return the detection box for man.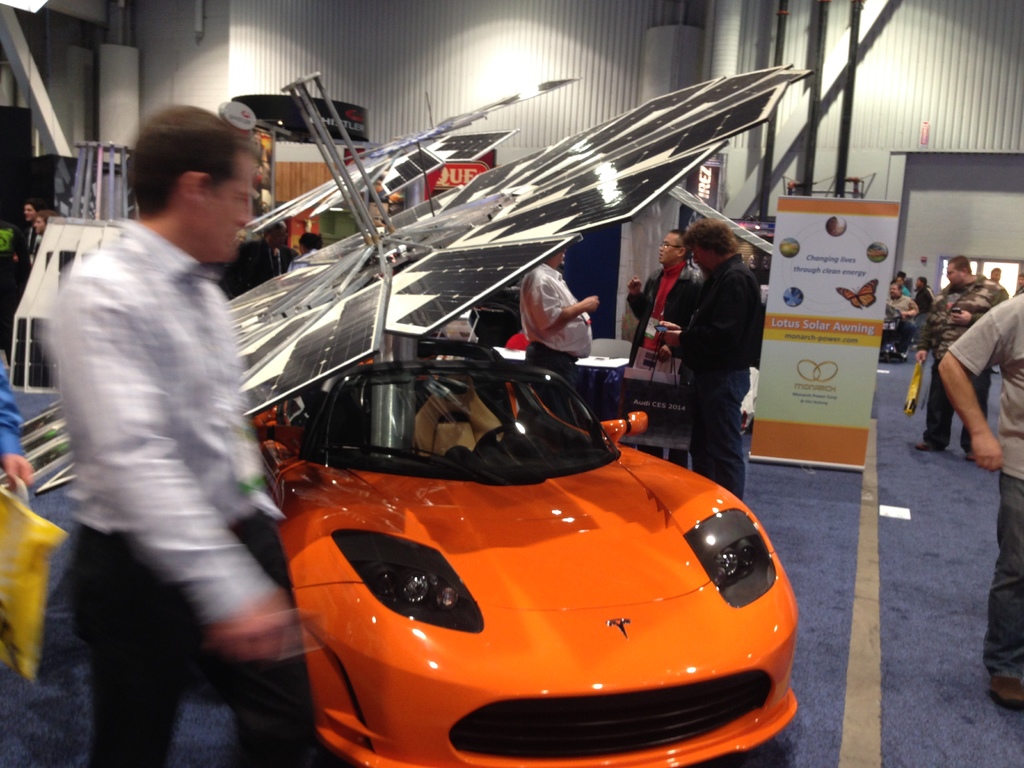
{"left": 625, "top": 233, "right": 705, "bottom": 466}.
